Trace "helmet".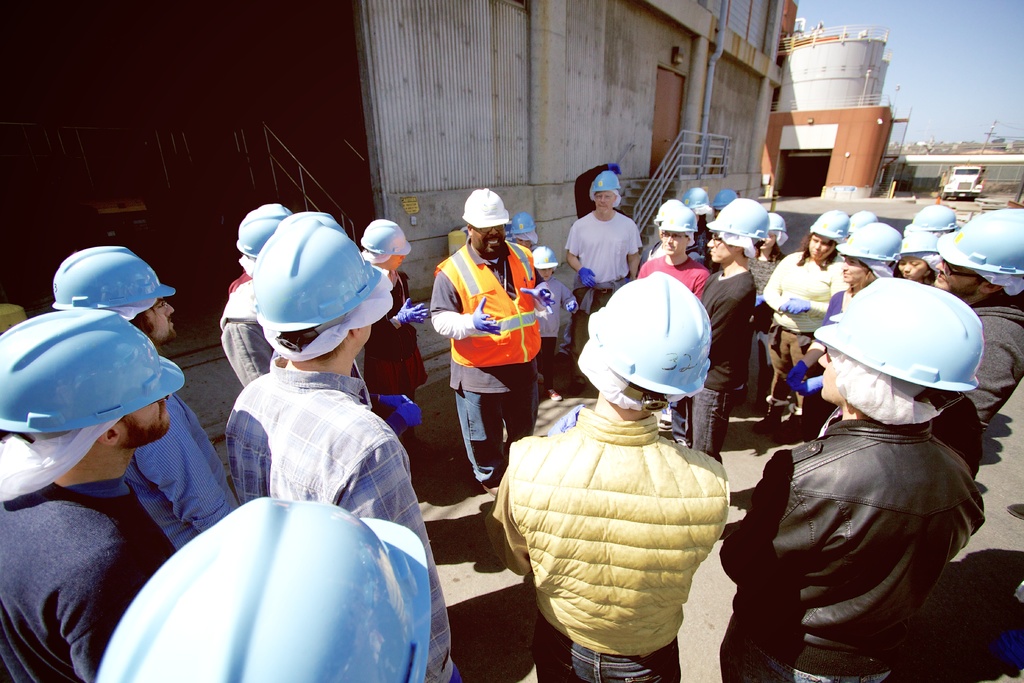
Traced to rect(896, 228, 938, 253).
